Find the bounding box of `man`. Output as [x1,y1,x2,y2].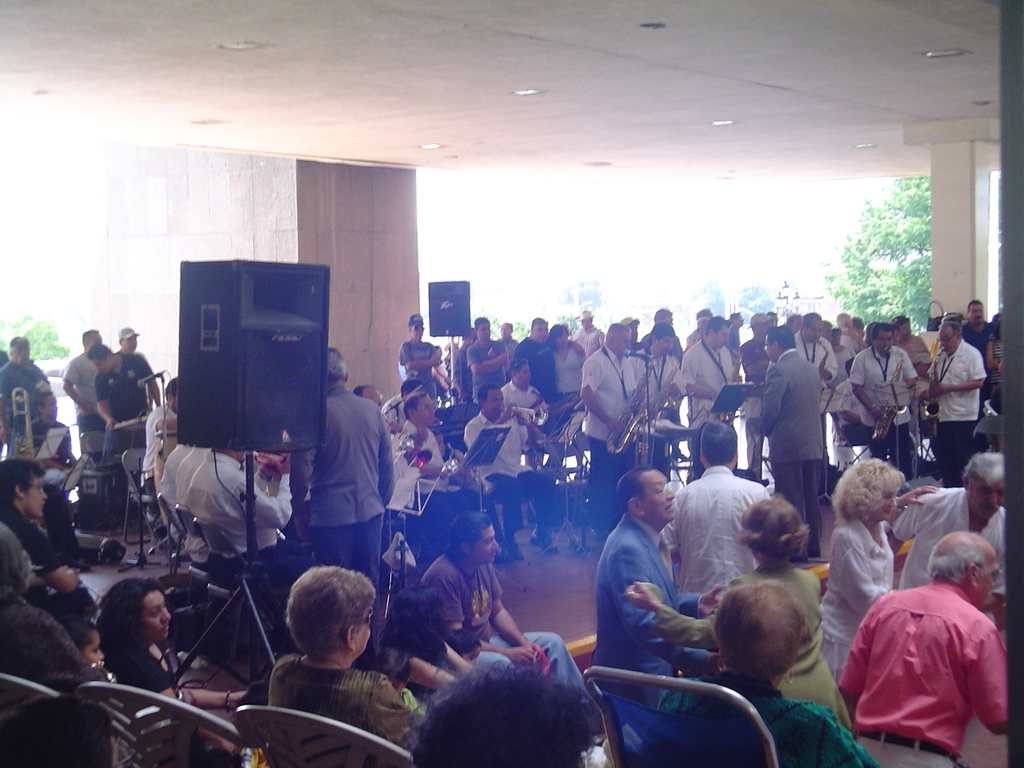
[86,341,162,453].
